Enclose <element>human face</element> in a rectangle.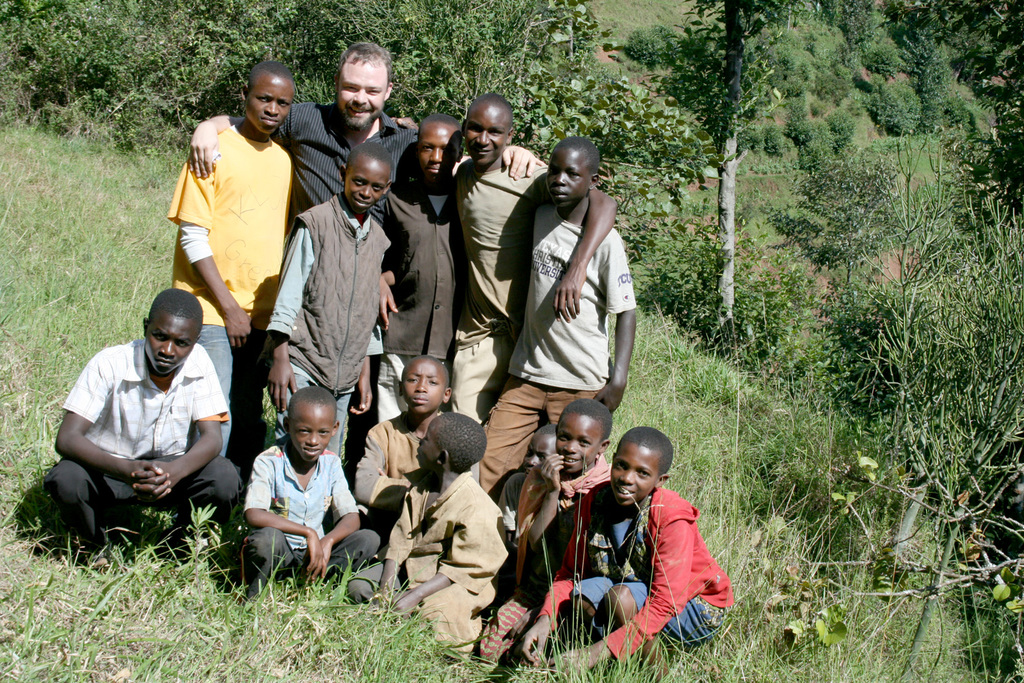
(464, 104, 506, 165).
